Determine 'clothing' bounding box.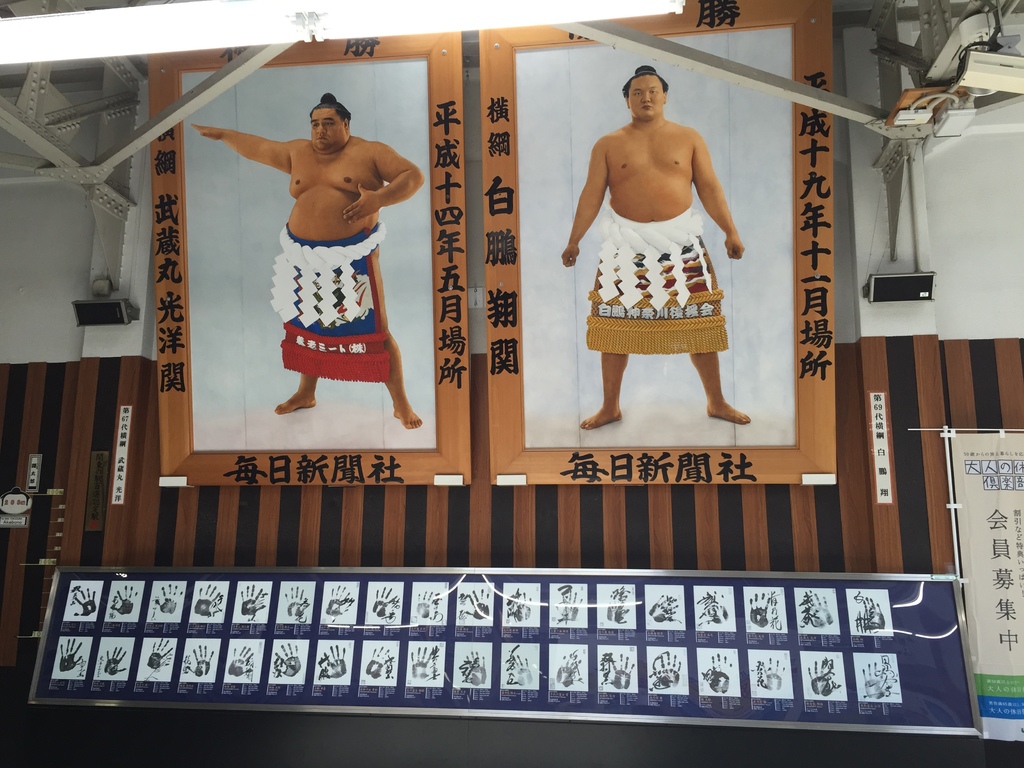
Determined: crop(269, 220, 388, 385).
